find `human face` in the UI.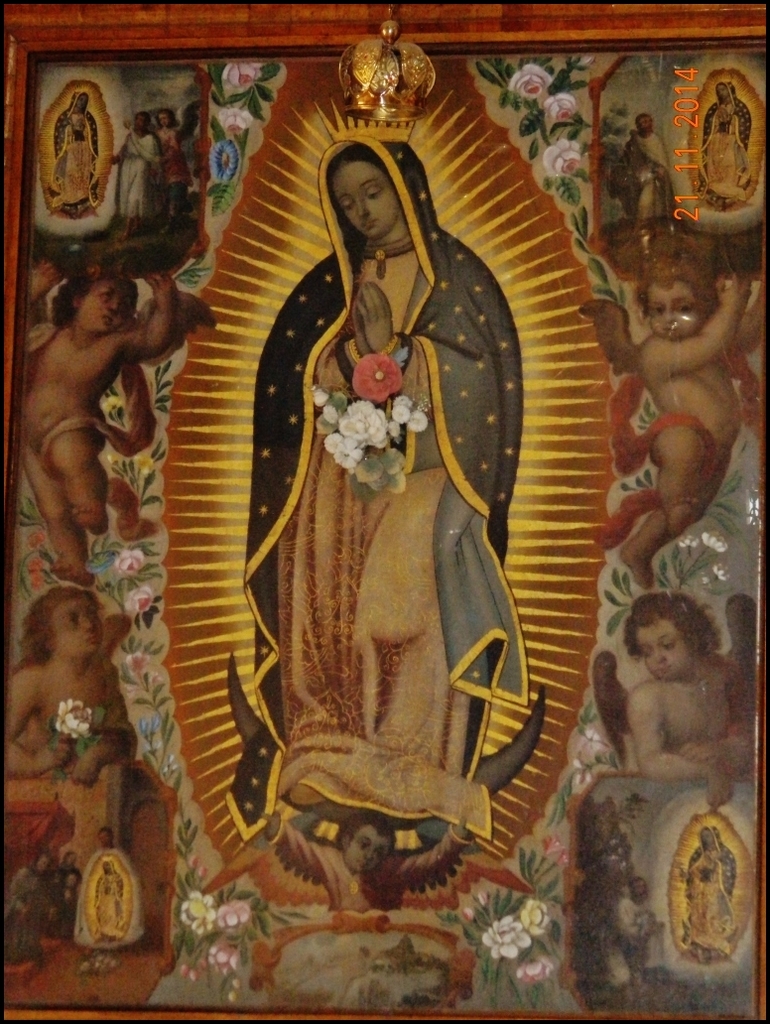
UI element at l=331, t=155, r=406, b=233.
